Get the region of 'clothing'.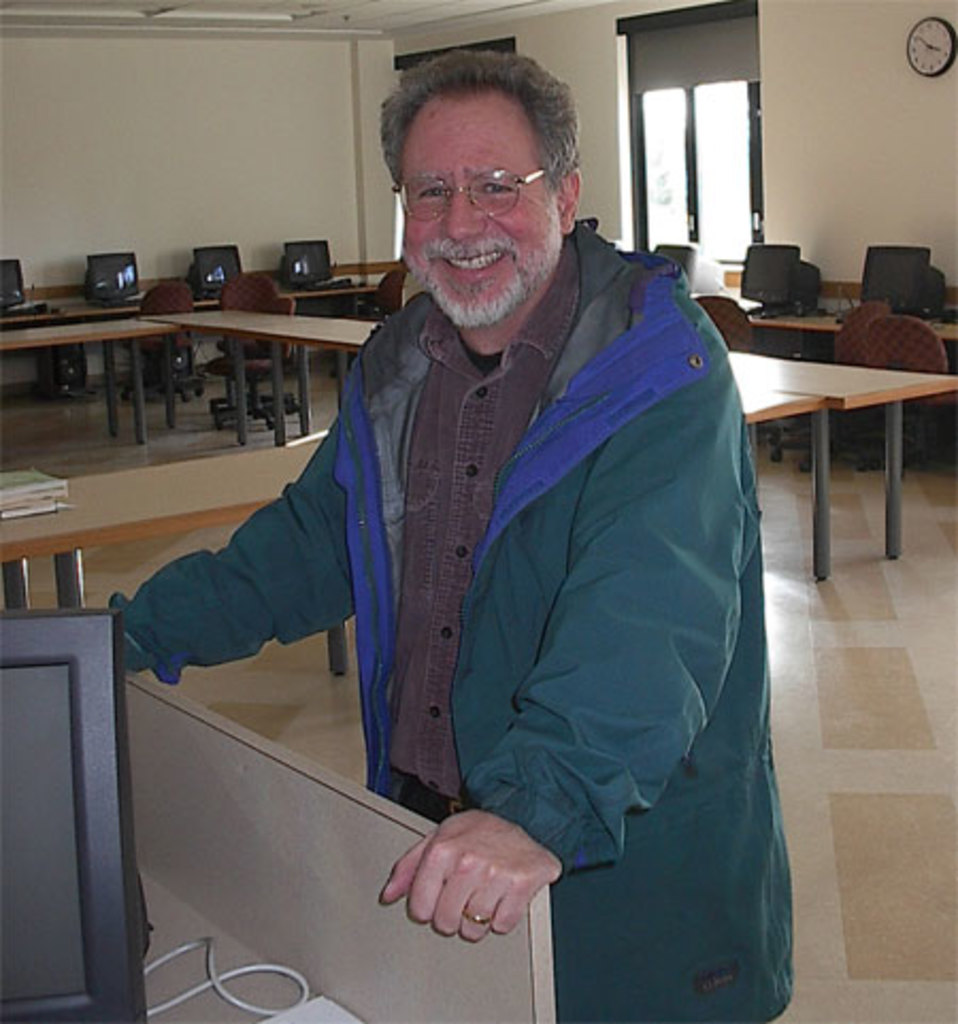
(115,217,807,1022).
